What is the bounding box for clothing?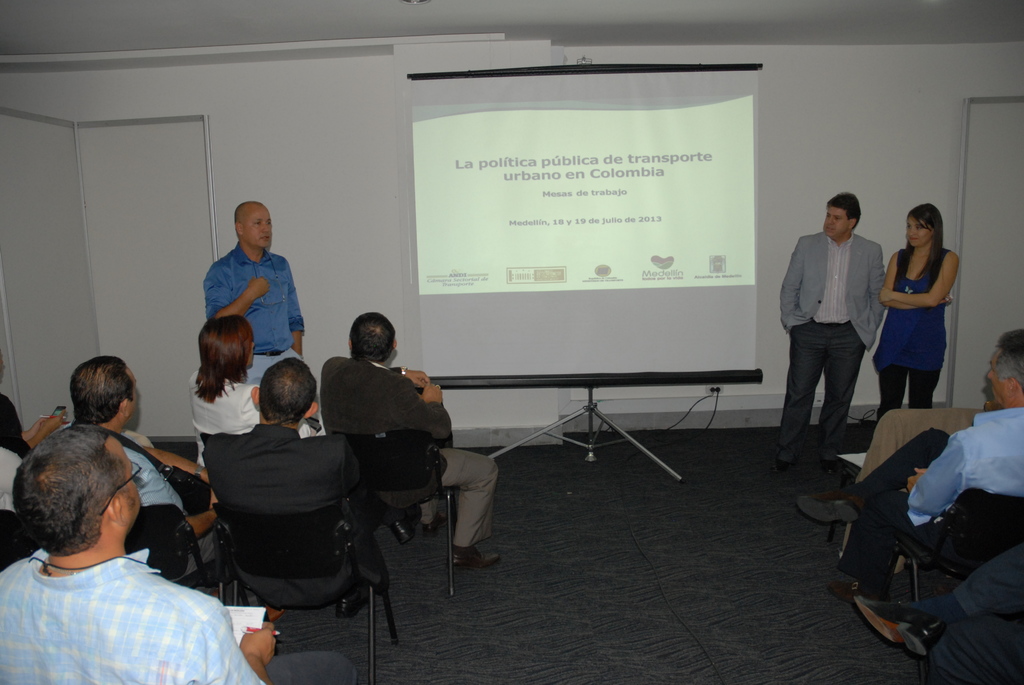
(911,404,1023,529).
